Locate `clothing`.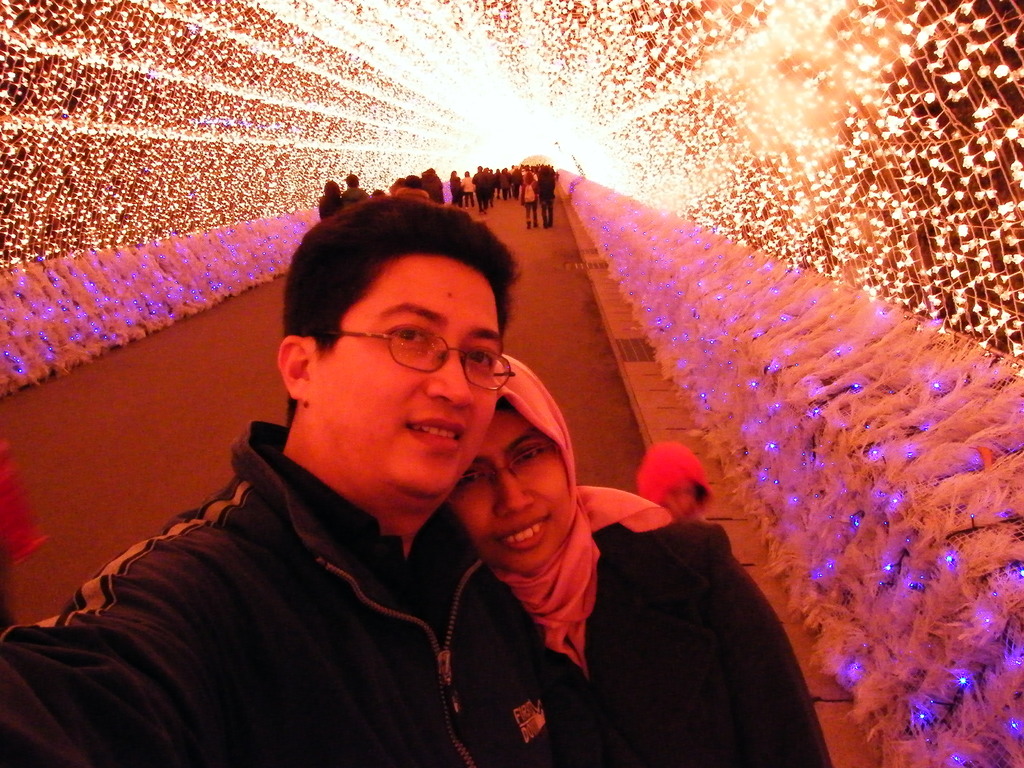
Bounding box: (x1=493, y1=482, x2=844, y2=767).
